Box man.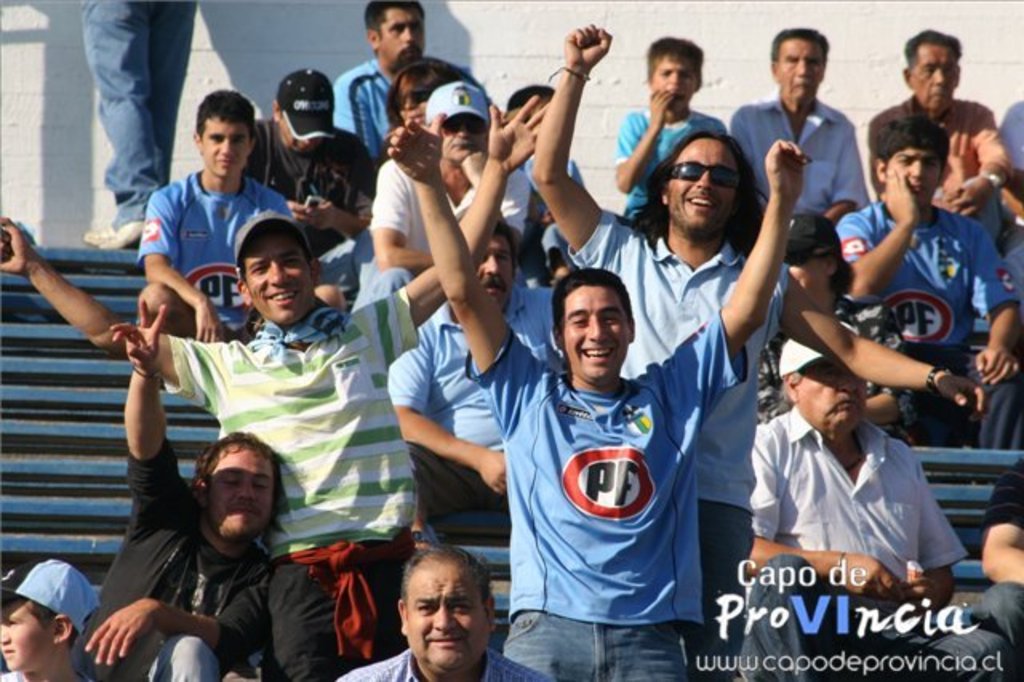
[74, 0, 195, 248].
